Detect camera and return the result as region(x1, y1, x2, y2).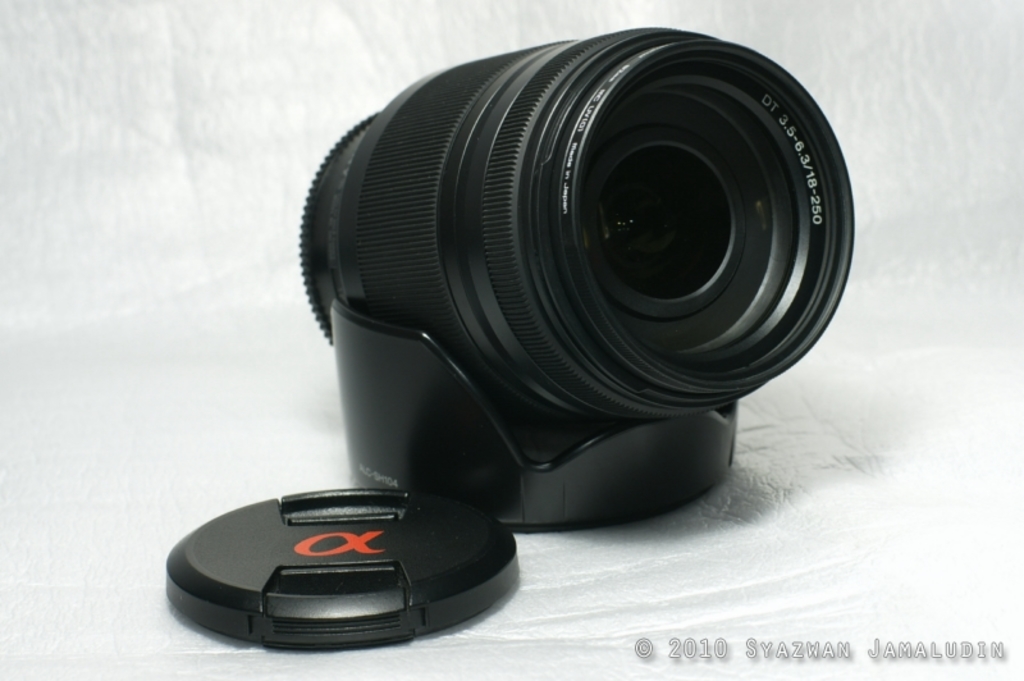
region(155, 24, 858, 653).
